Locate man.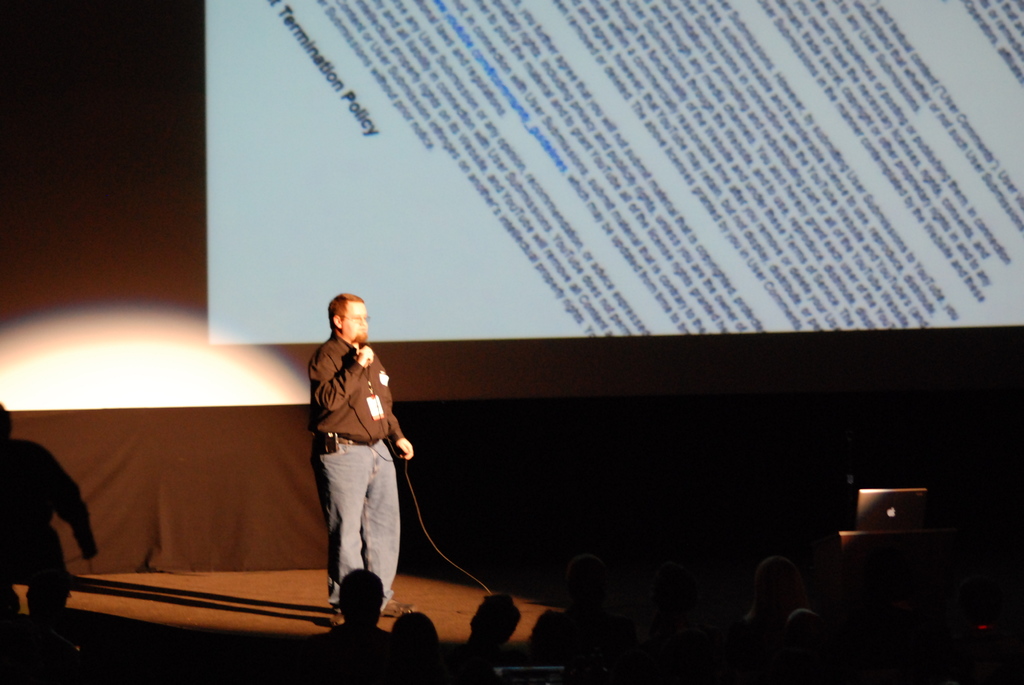
Bounding box: <bbox>0, 400, 97, 663</bbox>.
